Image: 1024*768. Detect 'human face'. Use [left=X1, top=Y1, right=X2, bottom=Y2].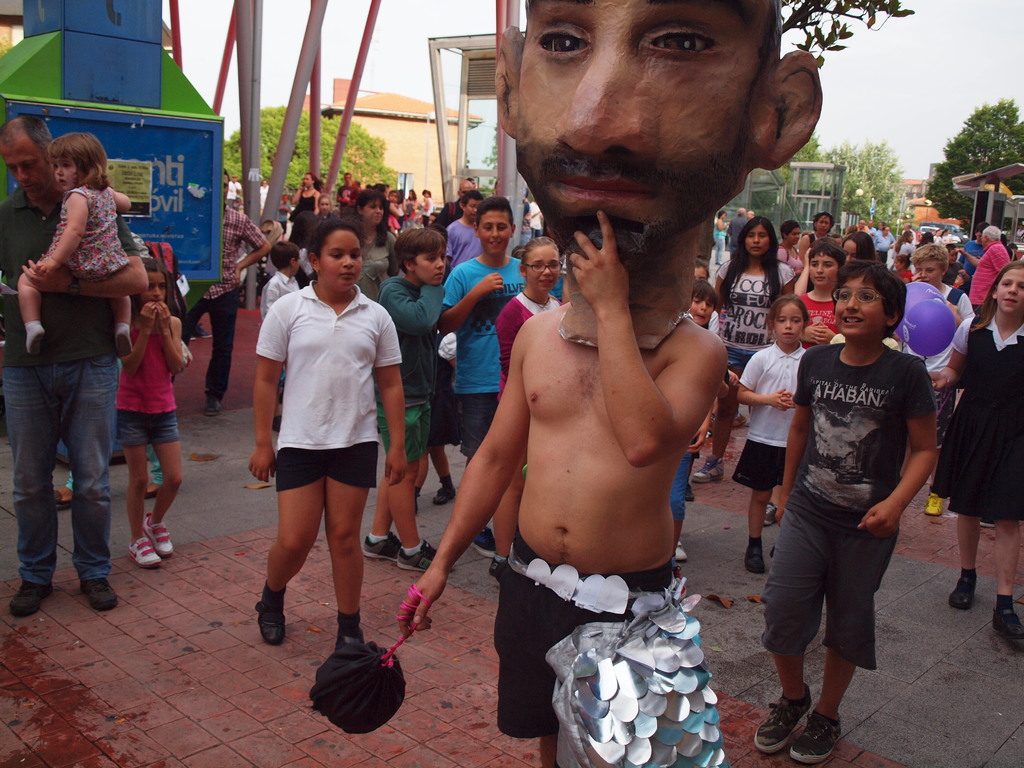
[left=424, top=211, right=436, bottom=227].
